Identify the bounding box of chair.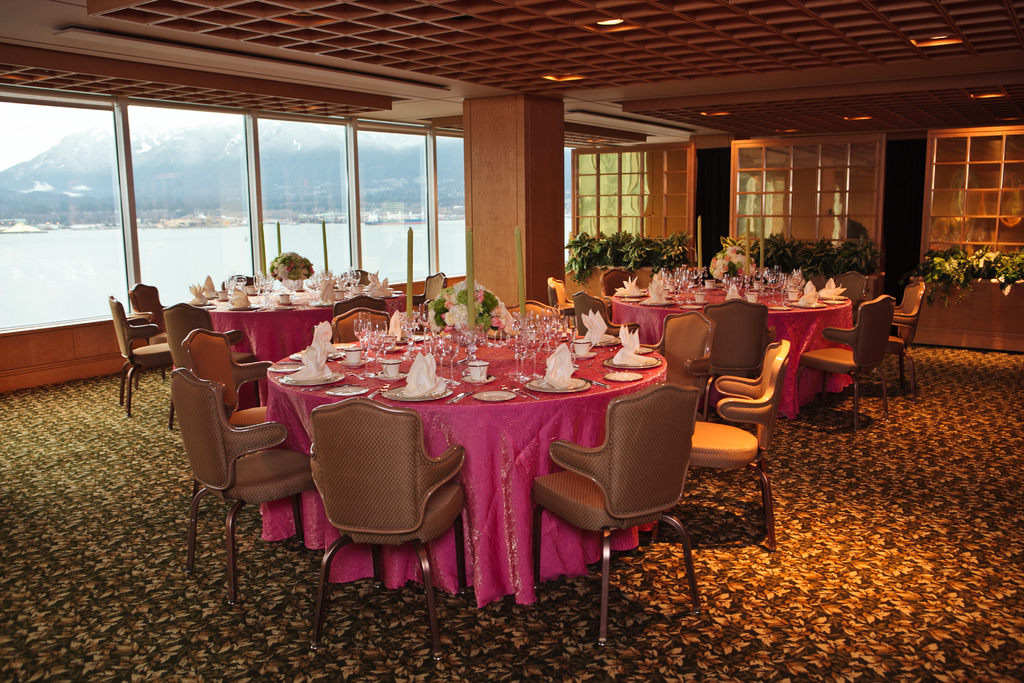
locate(635, 309, 719, 413).
